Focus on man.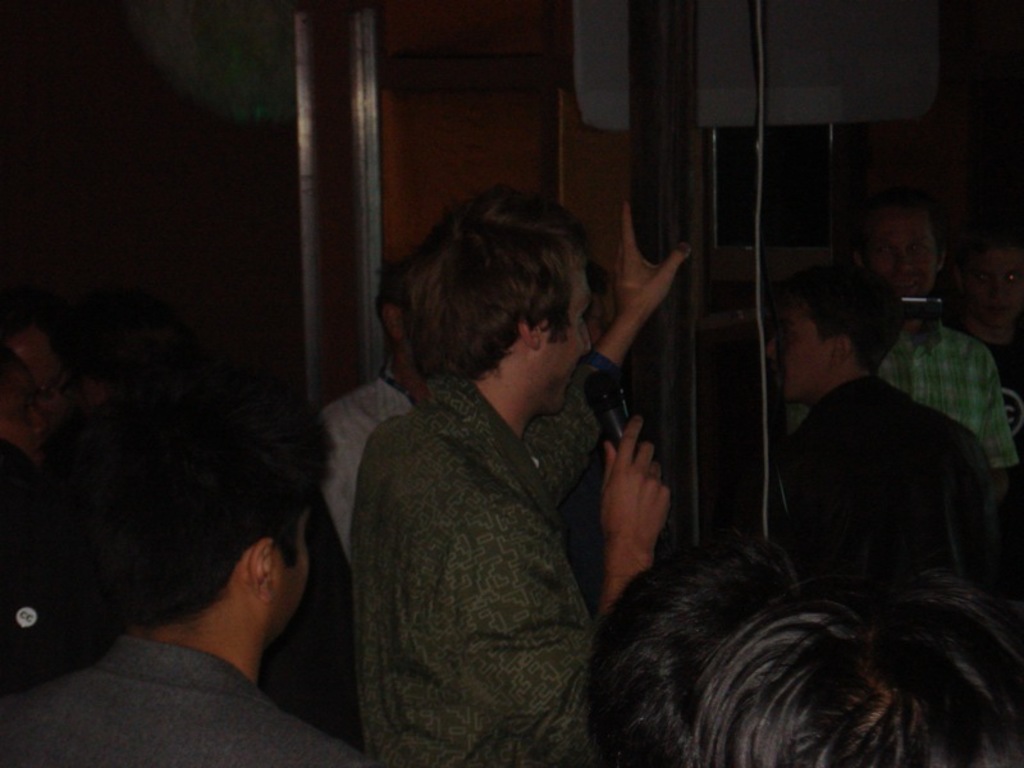
Focused at <region>0, 367, 367, 767</region>.
